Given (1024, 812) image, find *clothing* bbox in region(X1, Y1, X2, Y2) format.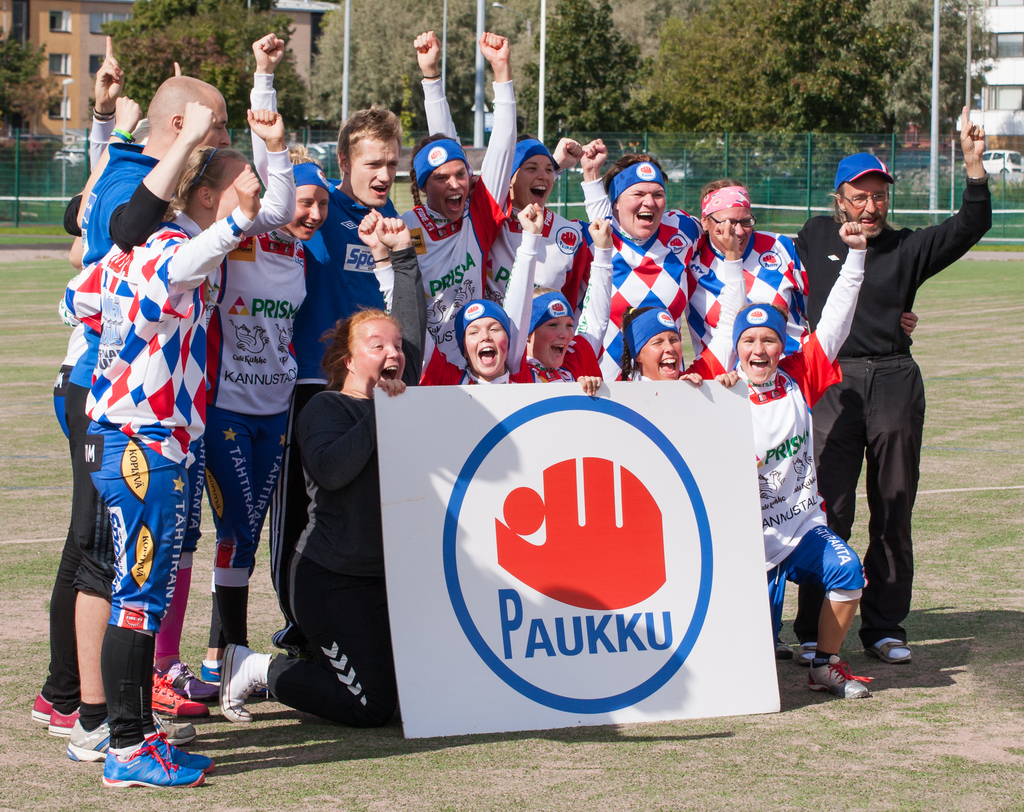
region(578, 197, 701, 347).
